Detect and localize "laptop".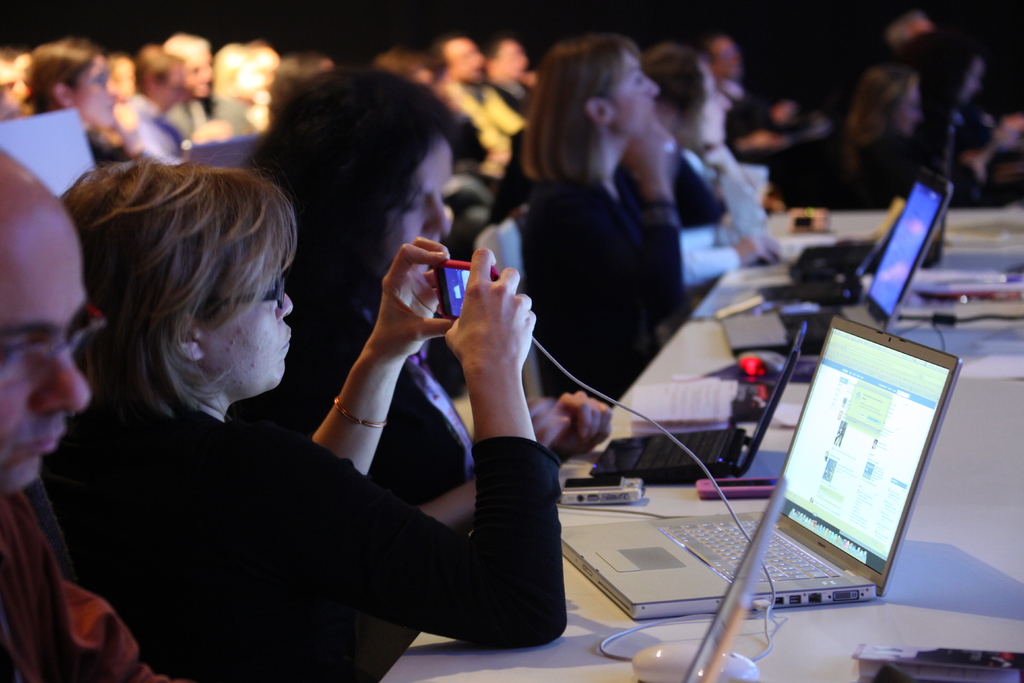
Localized at (612, 297, 945, 665).
